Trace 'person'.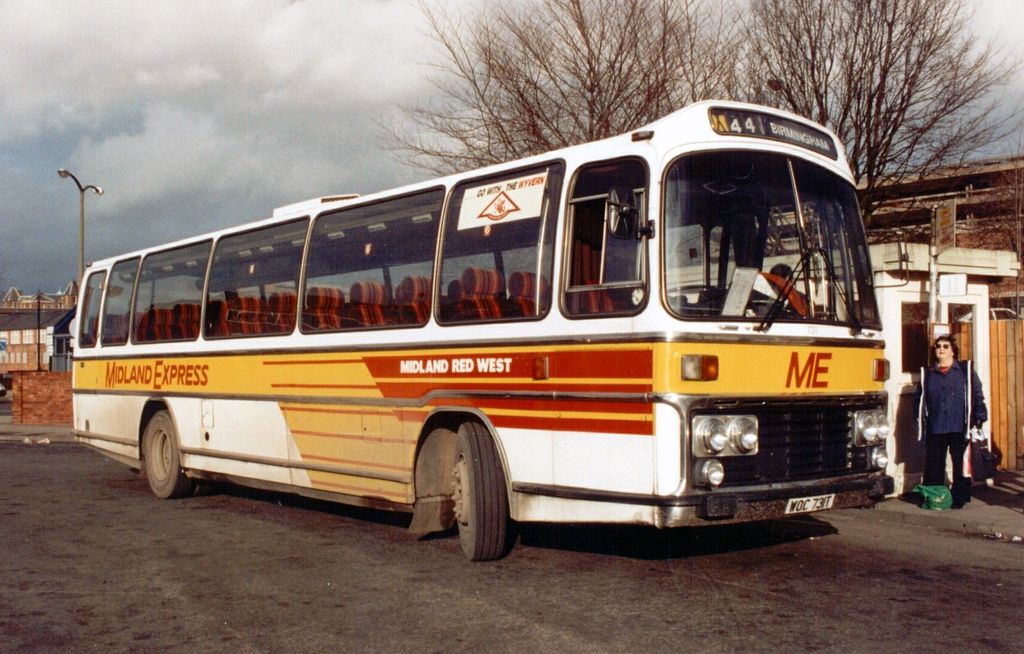
Traced to left=918, top=322, right=983, bottom=507.
